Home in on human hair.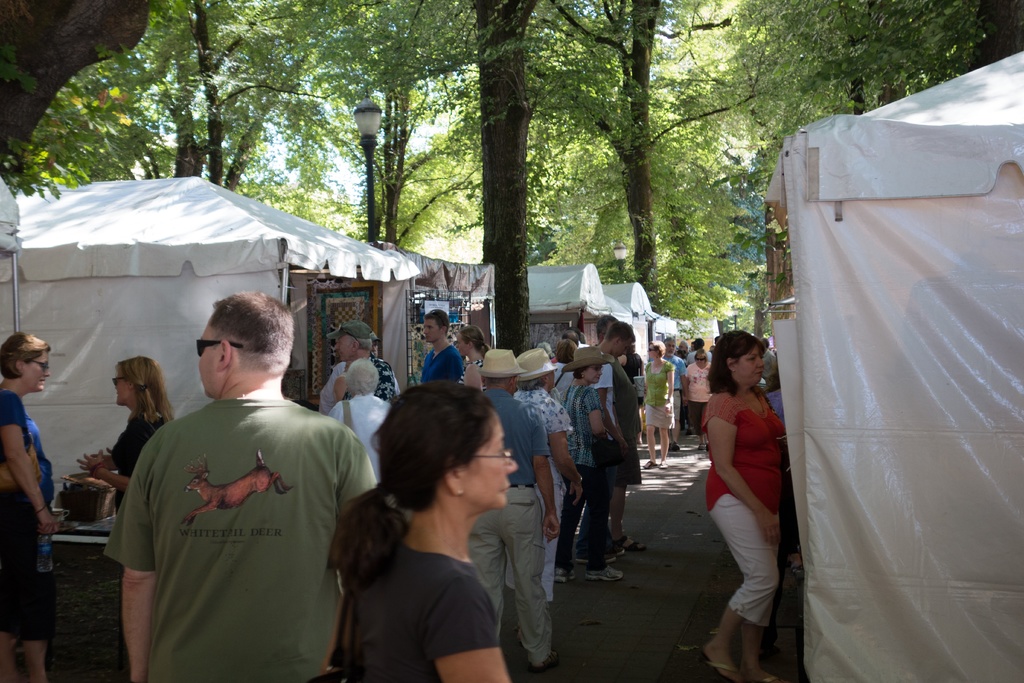
Homed in at {"left": 350, "top": 336, "right": 372, "bottom": 350}.
